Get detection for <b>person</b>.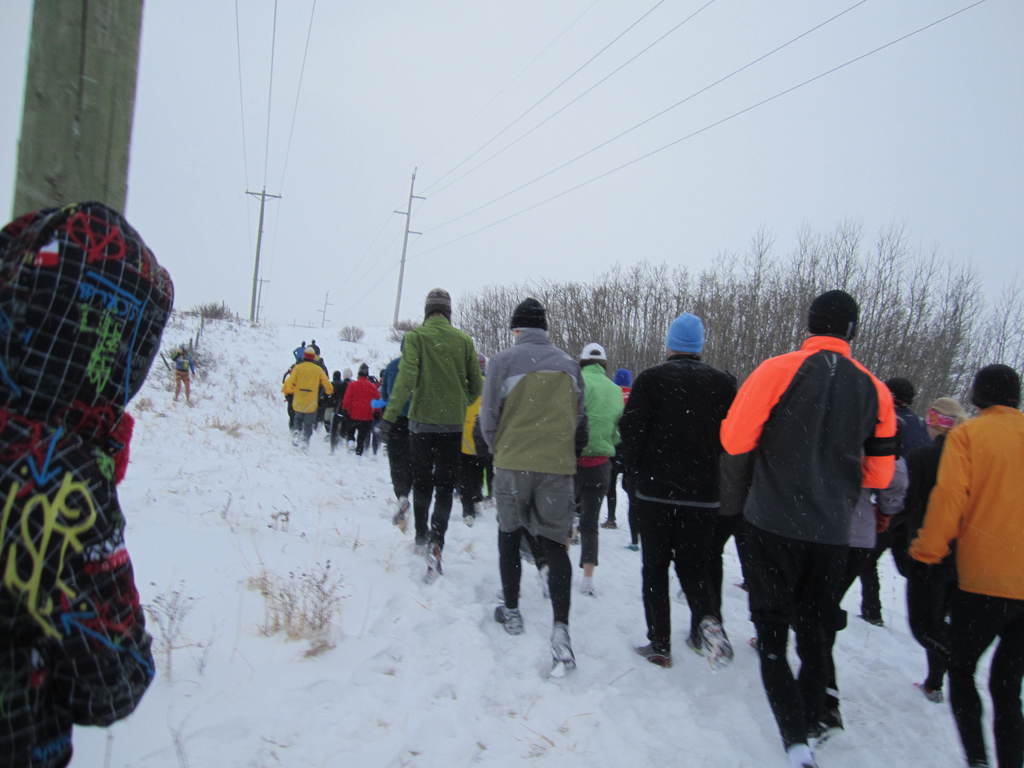
Detection: {"x1": 902, "y1": 362, "x2": 1023, "y2": 767}.
